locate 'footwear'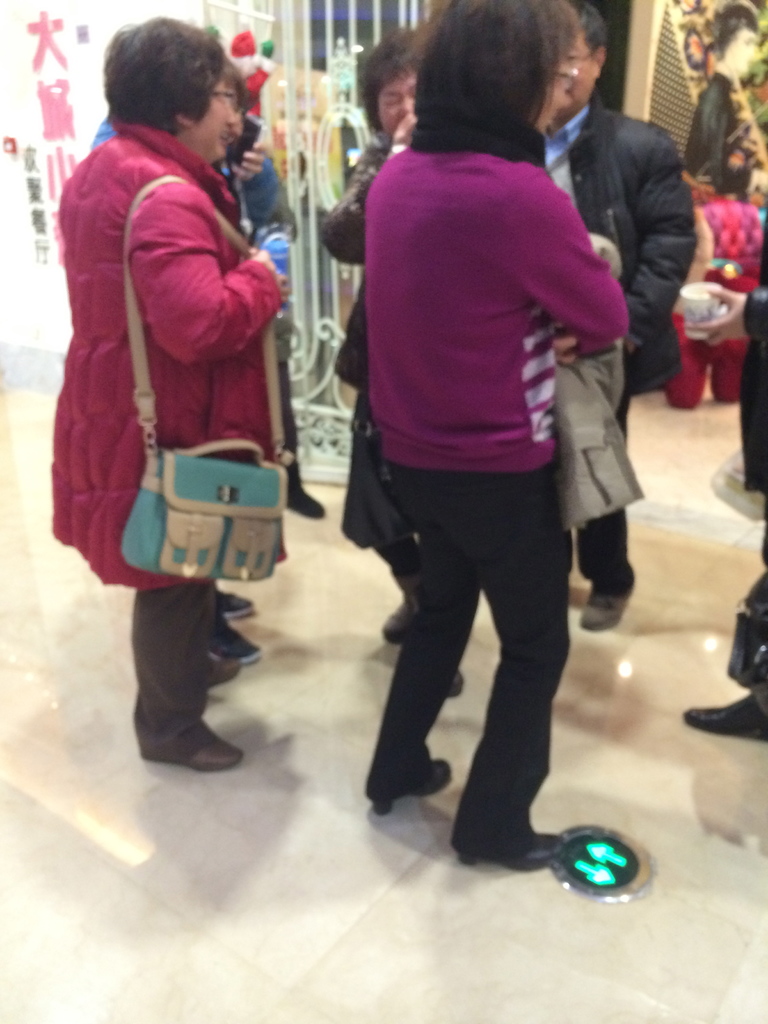
<box>381,596,408,639</box>
